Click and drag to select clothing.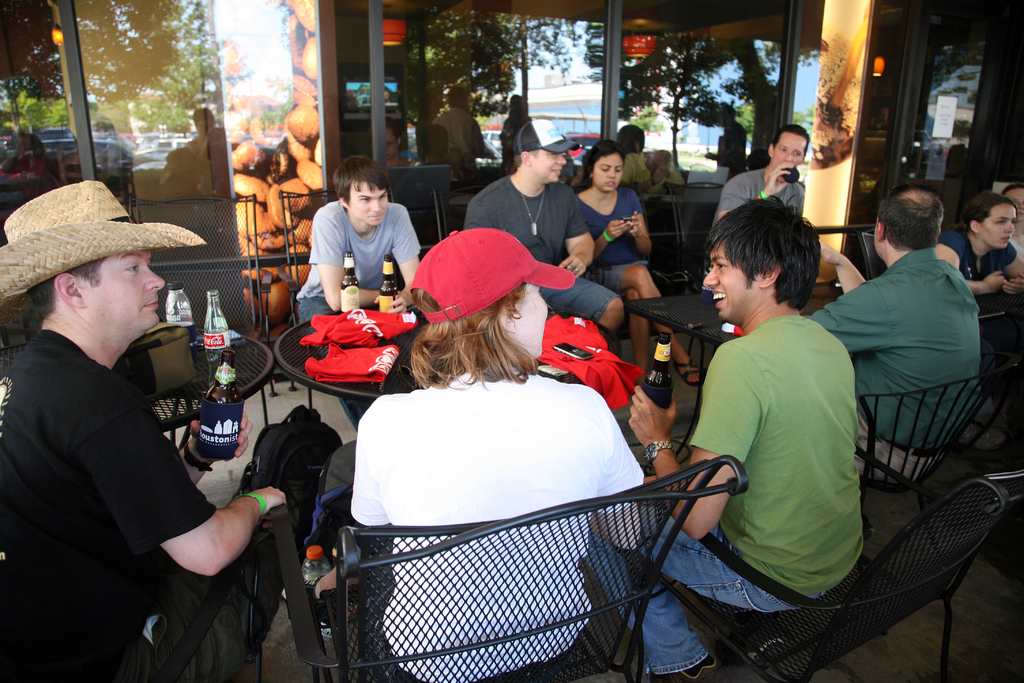
Selection: region(0, 331, 268, 682).
